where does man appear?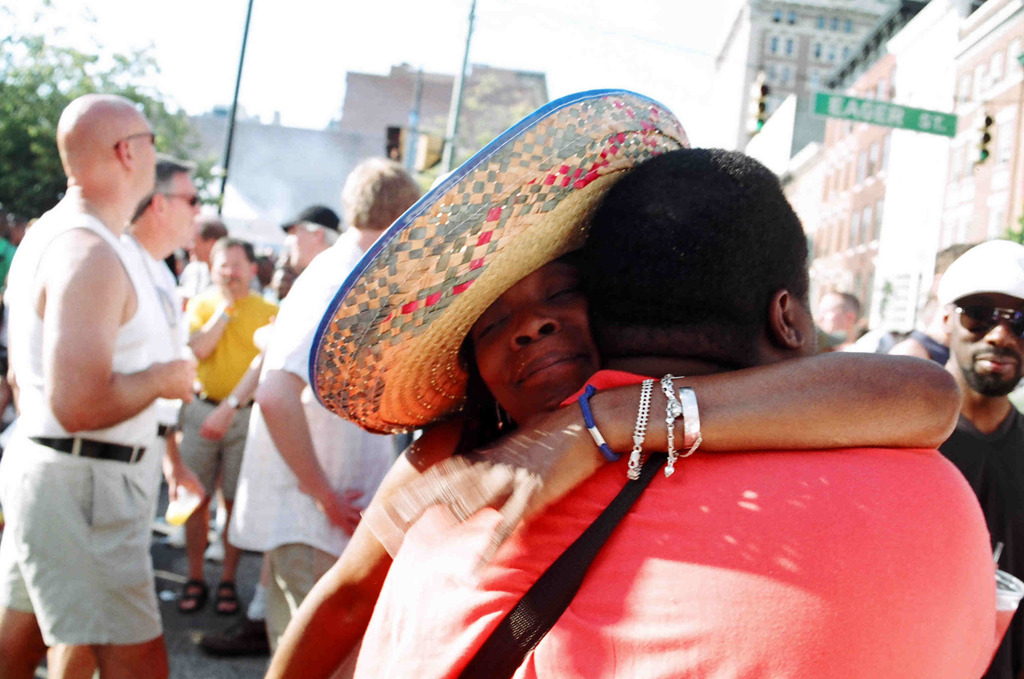
Appears at (199,202,339,444).
